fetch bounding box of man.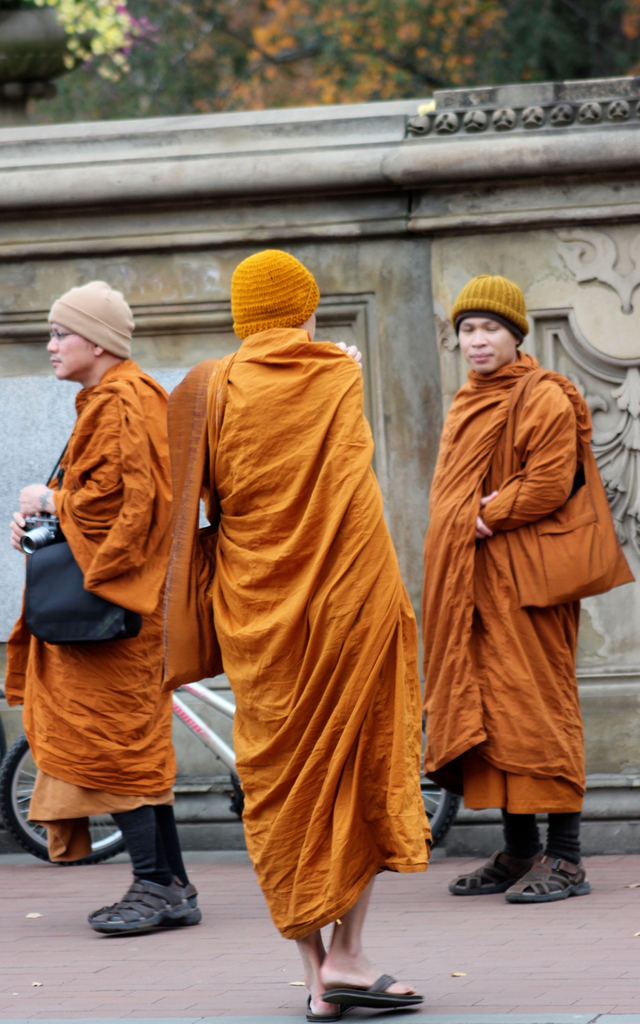
Bbox: rect(170, 246, 426, 1023).
